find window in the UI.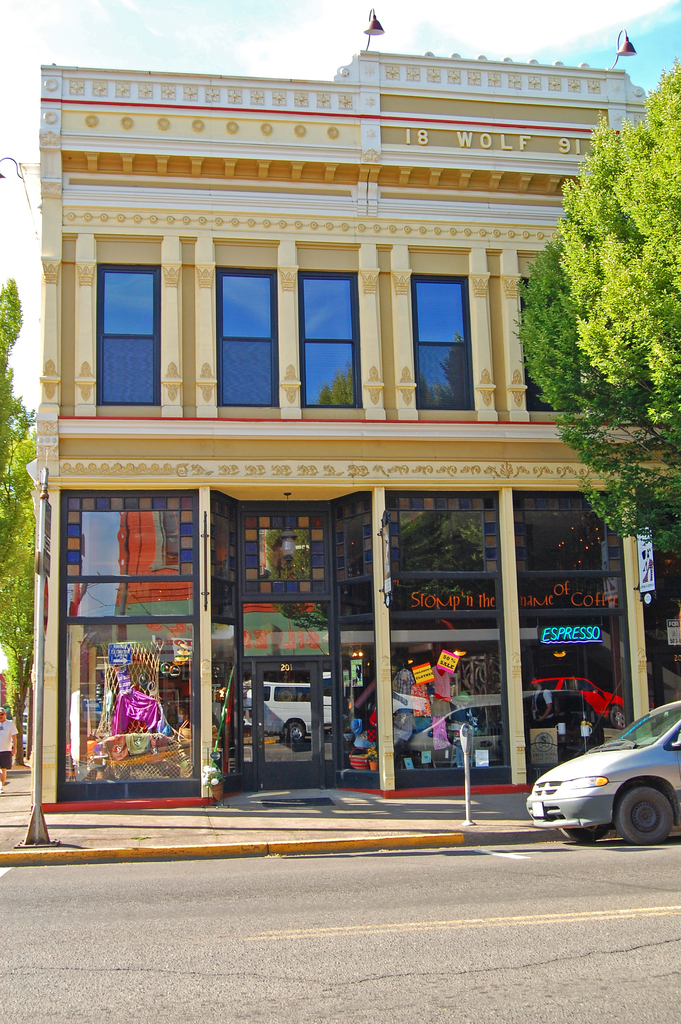
UI element at locate(297, 271, 363, 409).
